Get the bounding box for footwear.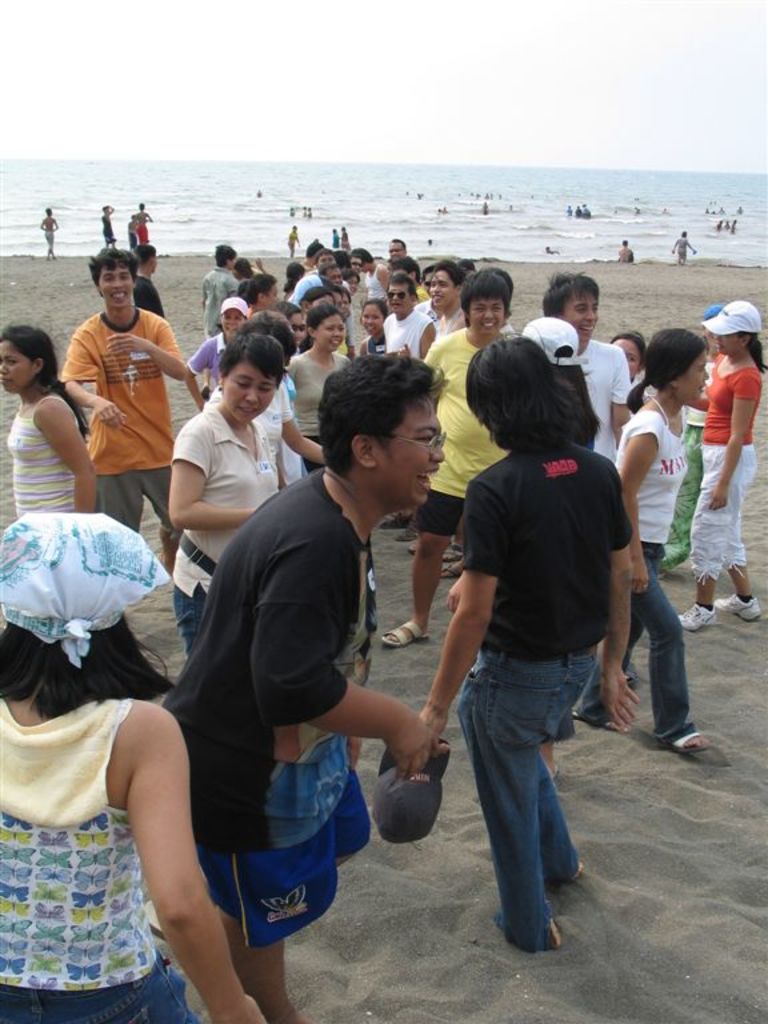
bbox=(668, 725, 715, 756).
